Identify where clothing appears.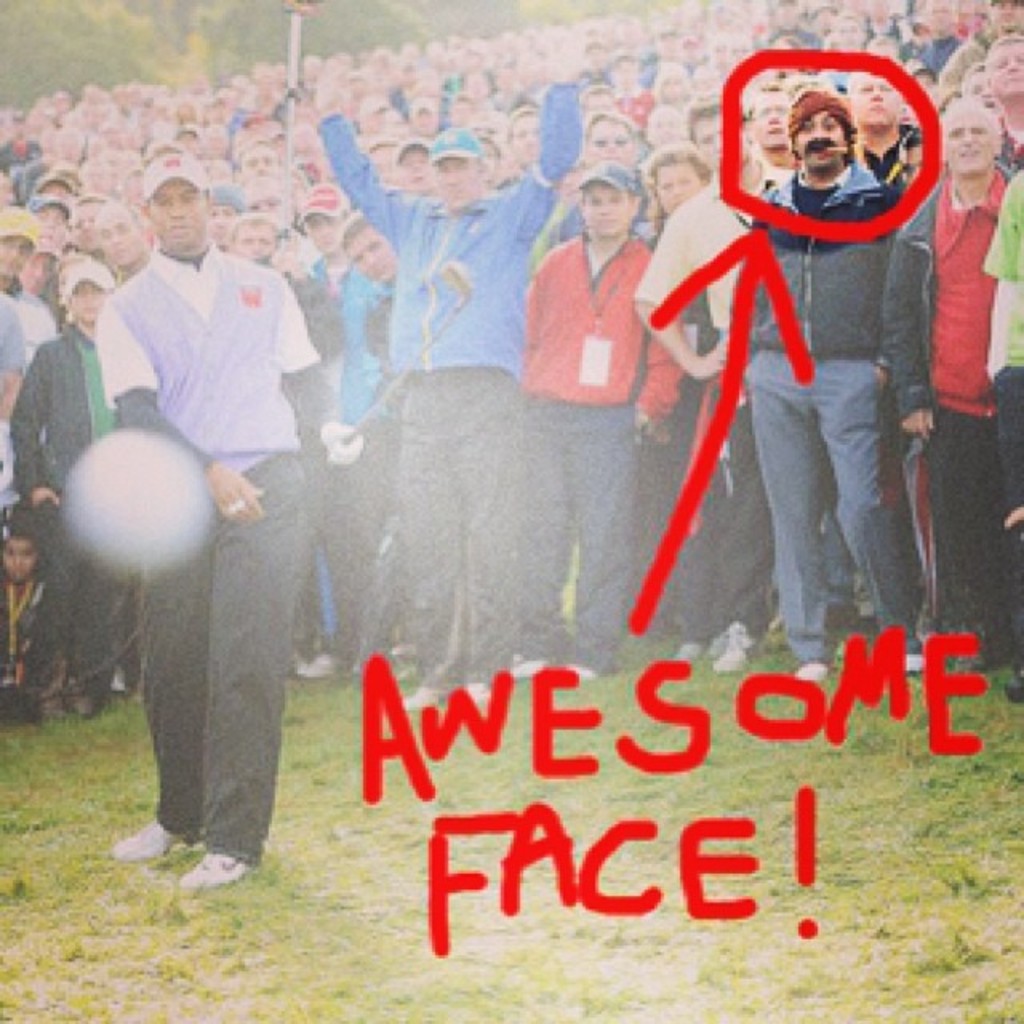
Appears at (747, 115, 952, 637).
